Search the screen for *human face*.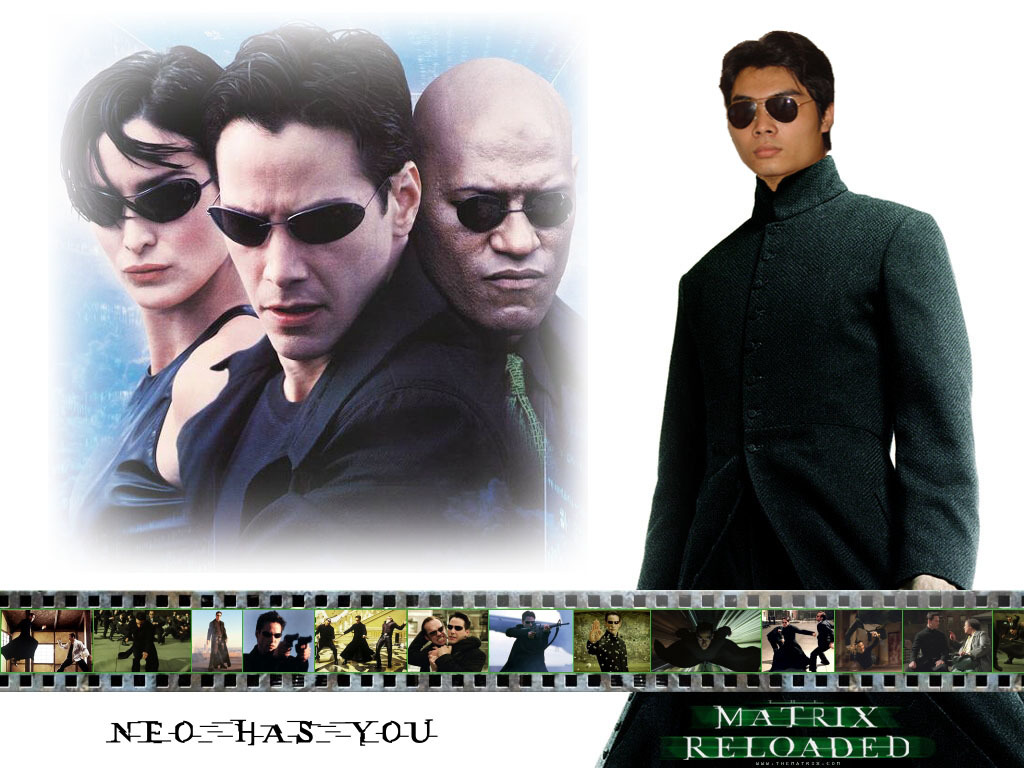
Found at x1=426 y1=621 x2=445 y2=644.
